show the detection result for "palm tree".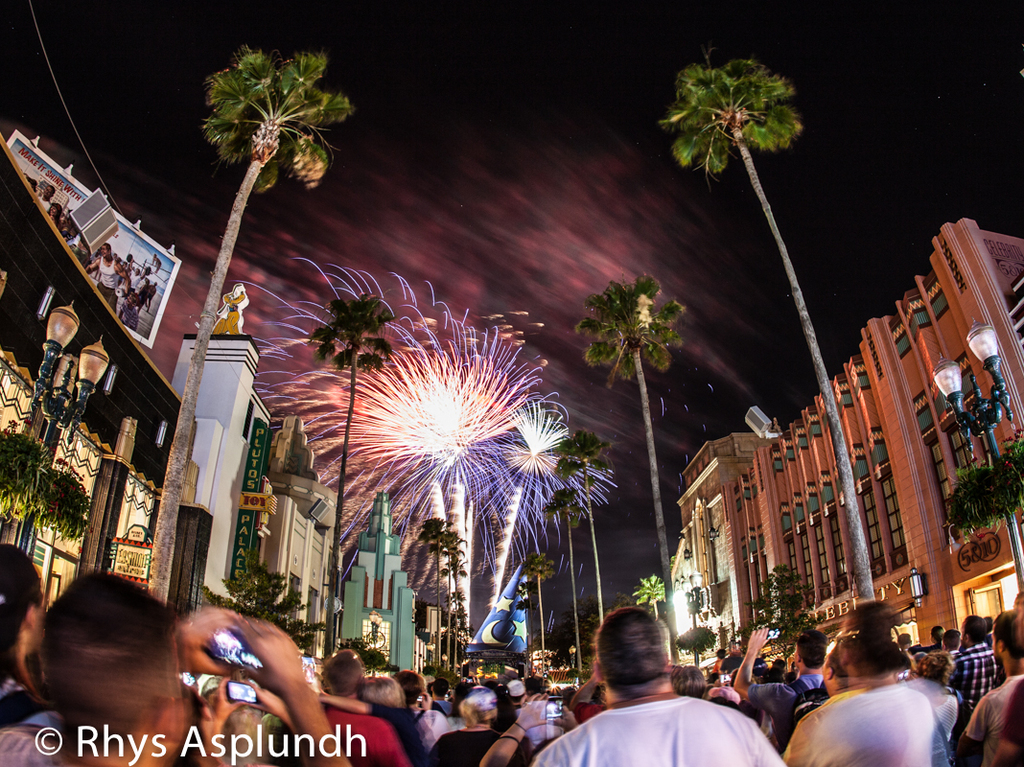
<box>631,574,665,619</box>.
